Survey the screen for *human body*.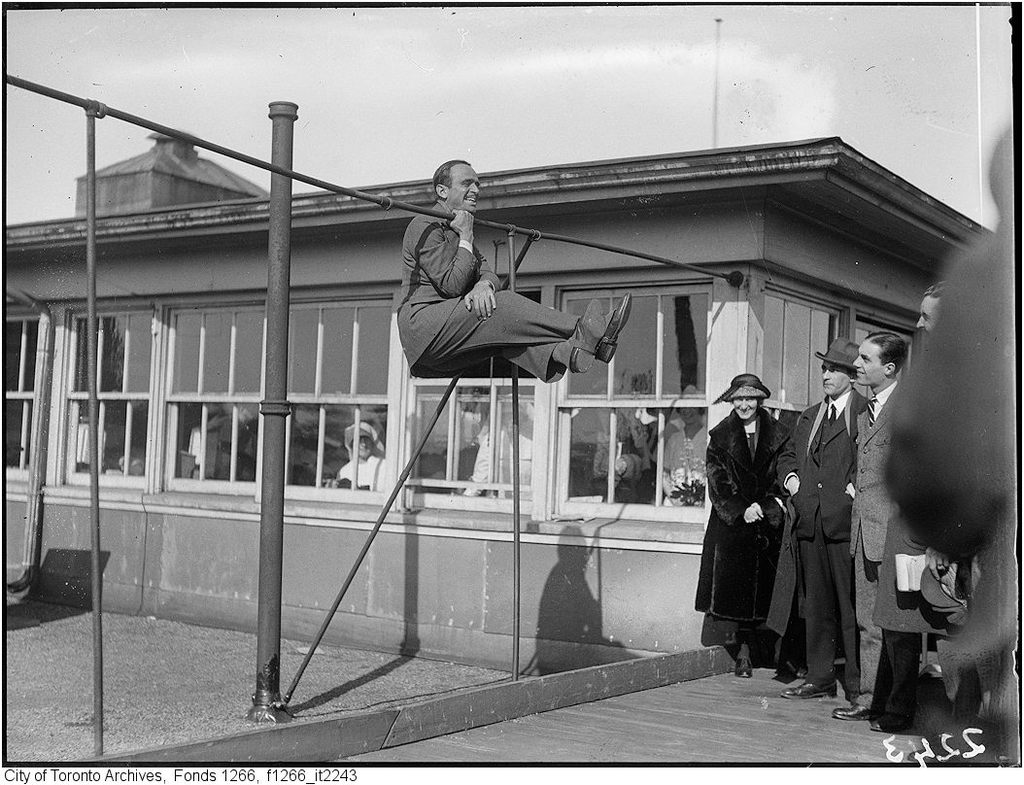
Survey found: detection(826, 377, 905, 732).
